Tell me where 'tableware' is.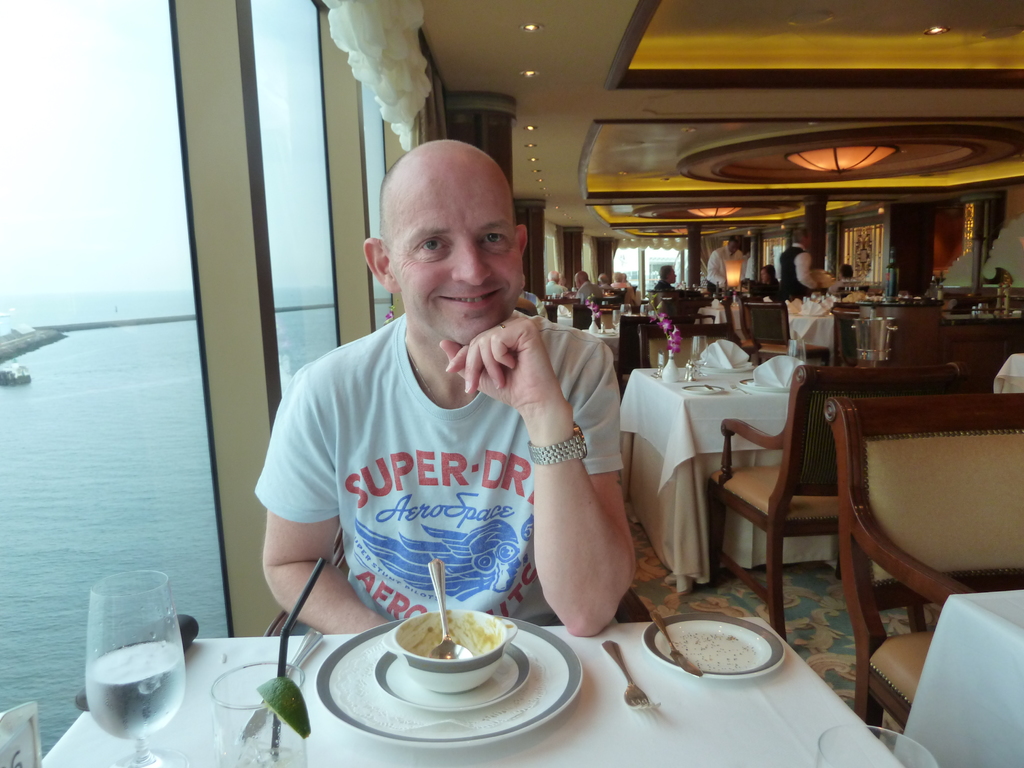
'tableware' is at bbox(788, 338, 809, 379).
